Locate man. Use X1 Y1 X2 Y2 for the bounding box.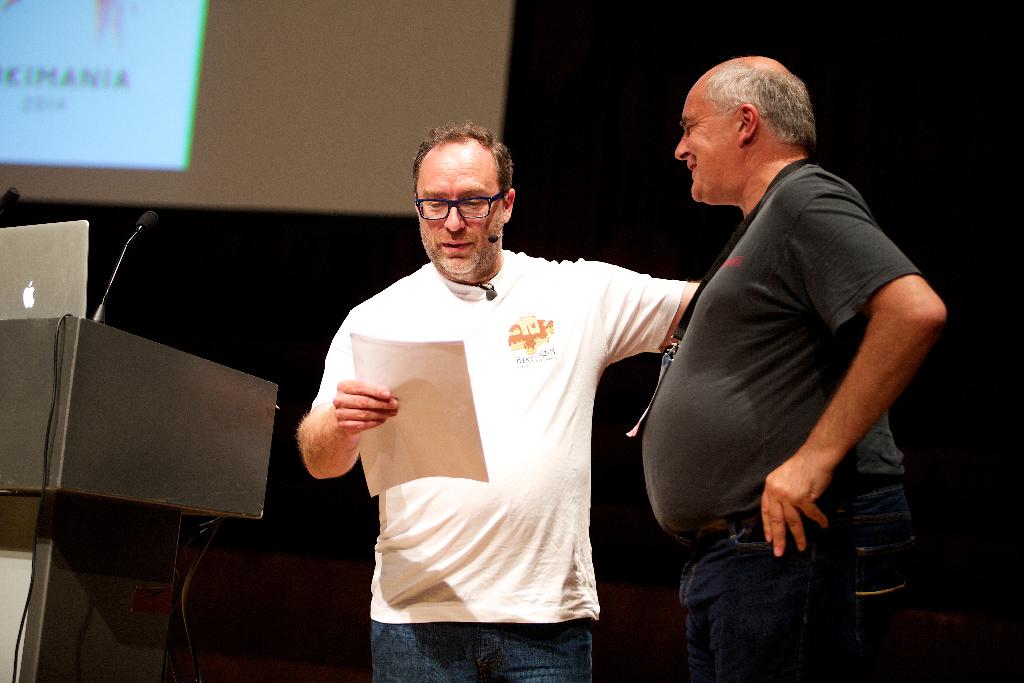
305 101 710 668.
